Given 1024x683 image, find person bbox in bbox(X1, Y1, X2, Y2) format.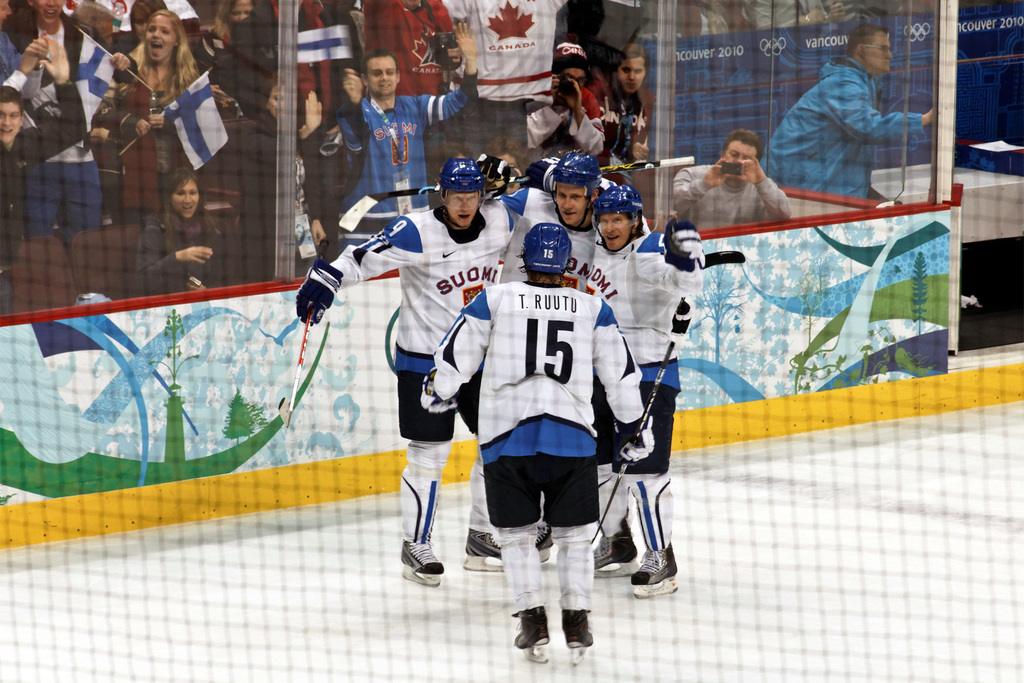
bbox(670, 129, 792, 237).
